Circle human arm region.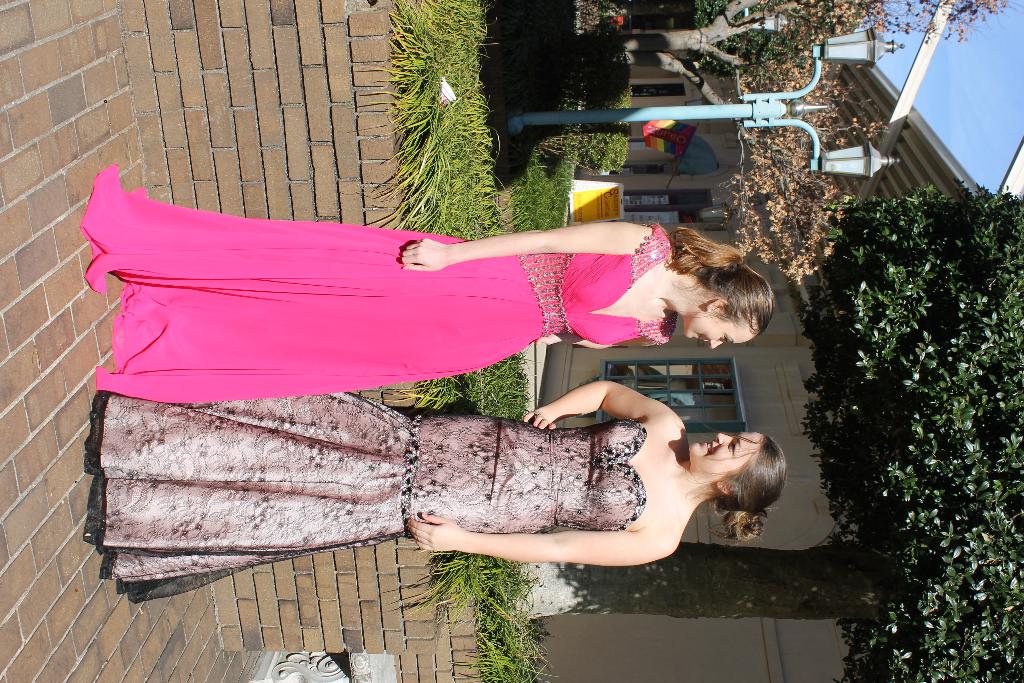
Region: x1=406 y1=514 x2=675 y2=547.
